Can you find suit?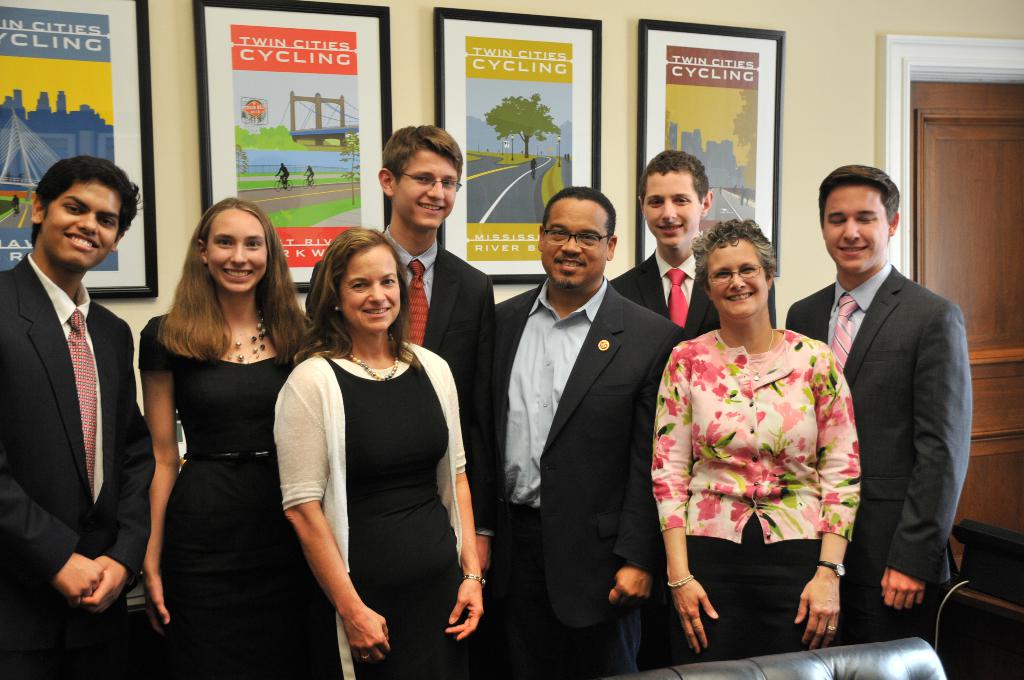
Yes, bounding box: 0/252/158/676.
